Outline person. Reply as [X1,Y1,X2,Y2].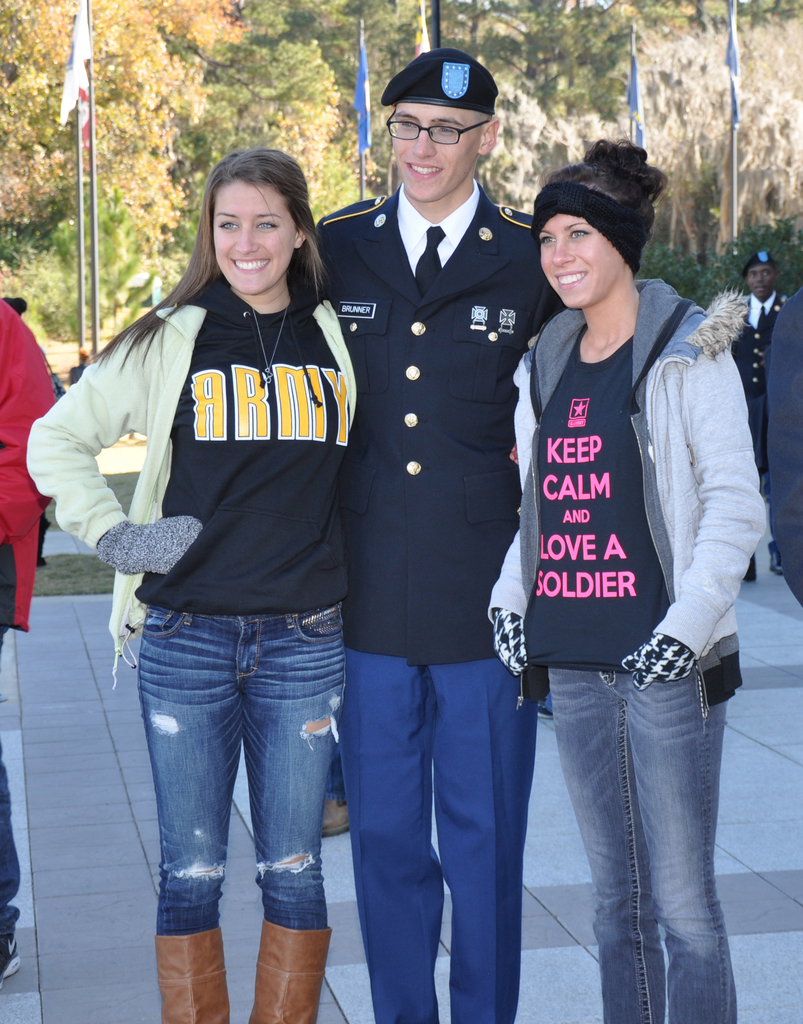
[479,145,761,1020].
